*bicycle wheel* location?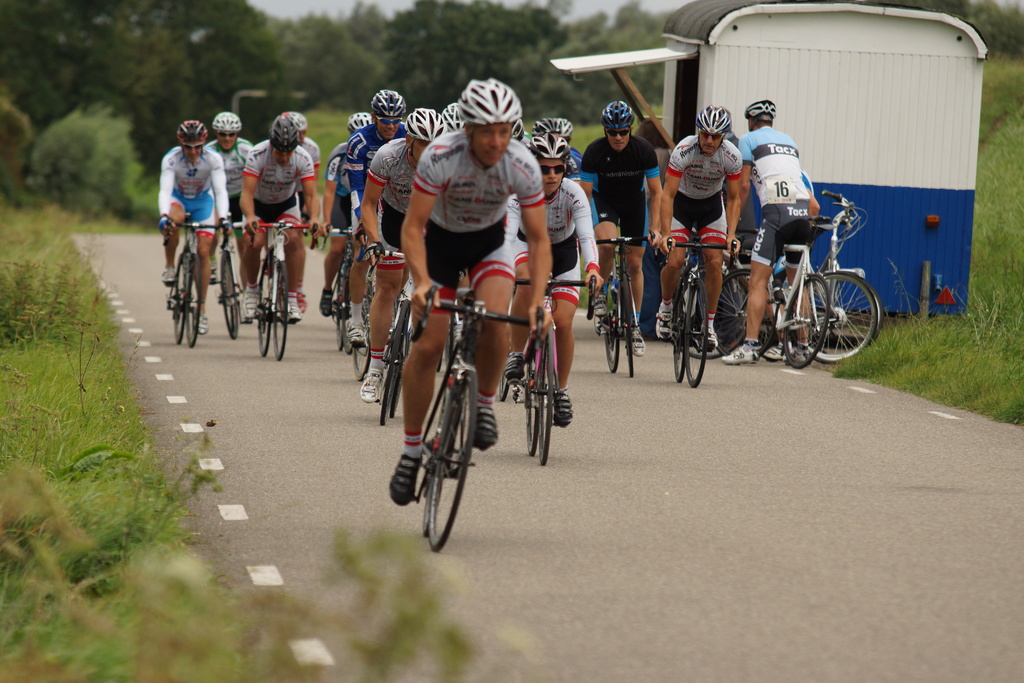
<region>526, 356, 542, 456</region>
